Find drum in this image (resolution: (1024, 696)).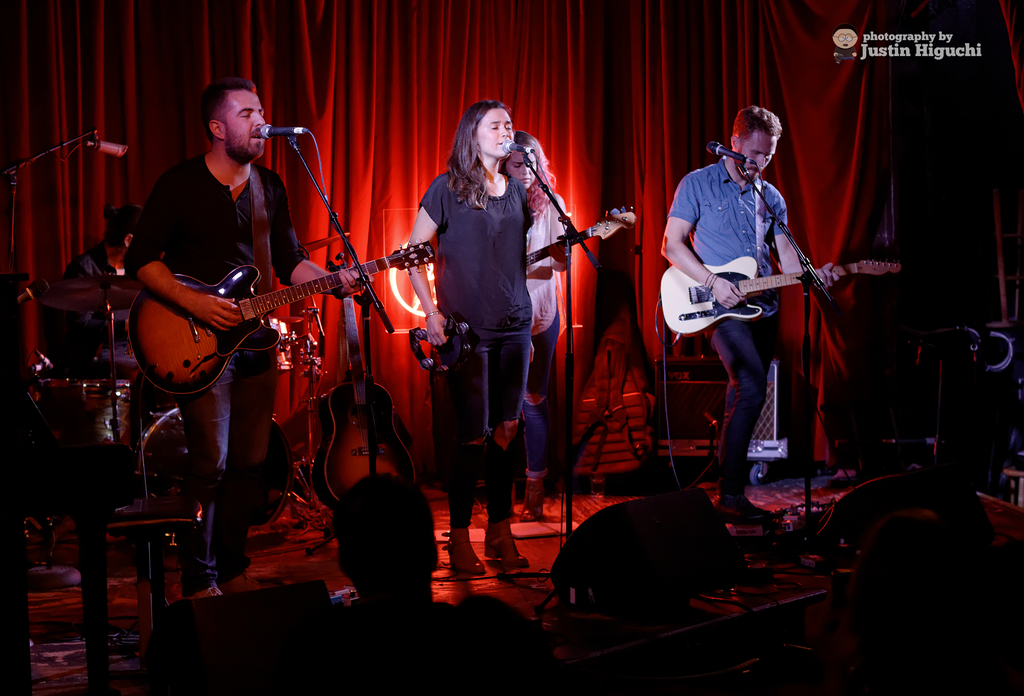
x1=145 y1=420 x2=293 y2=524.
